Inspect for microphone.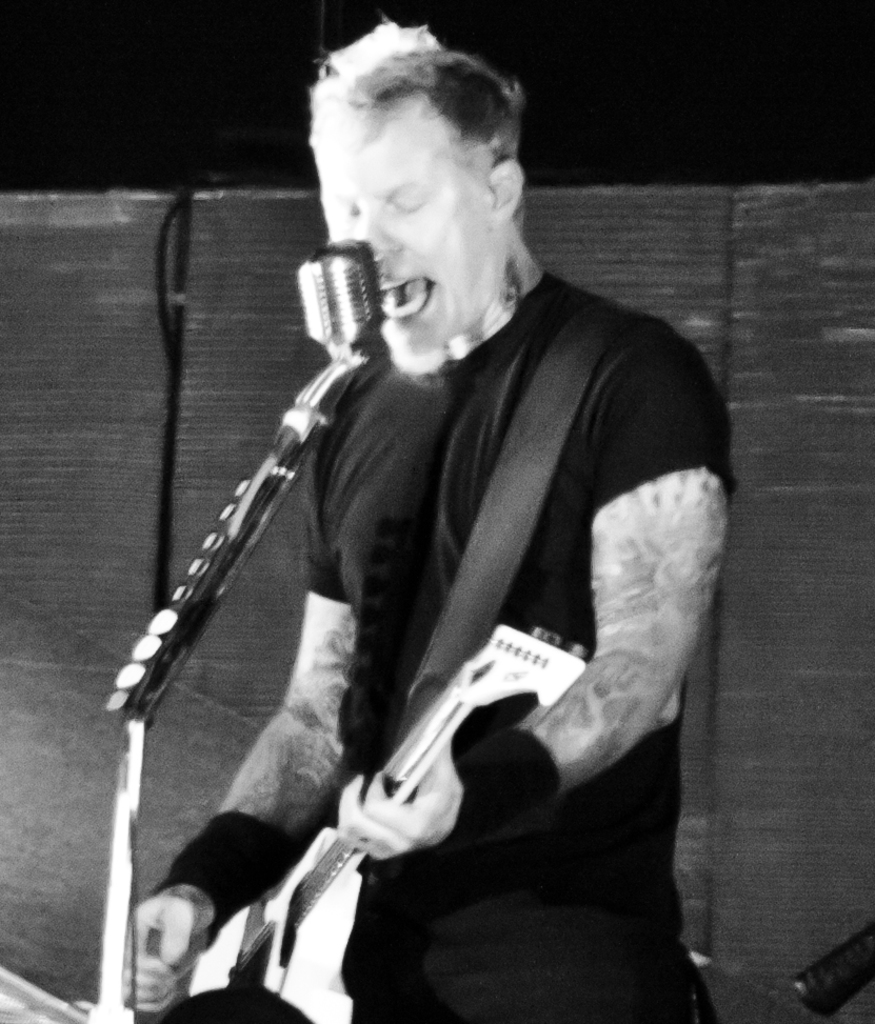
Inspection: BBox(79, 229, 399, 745).
